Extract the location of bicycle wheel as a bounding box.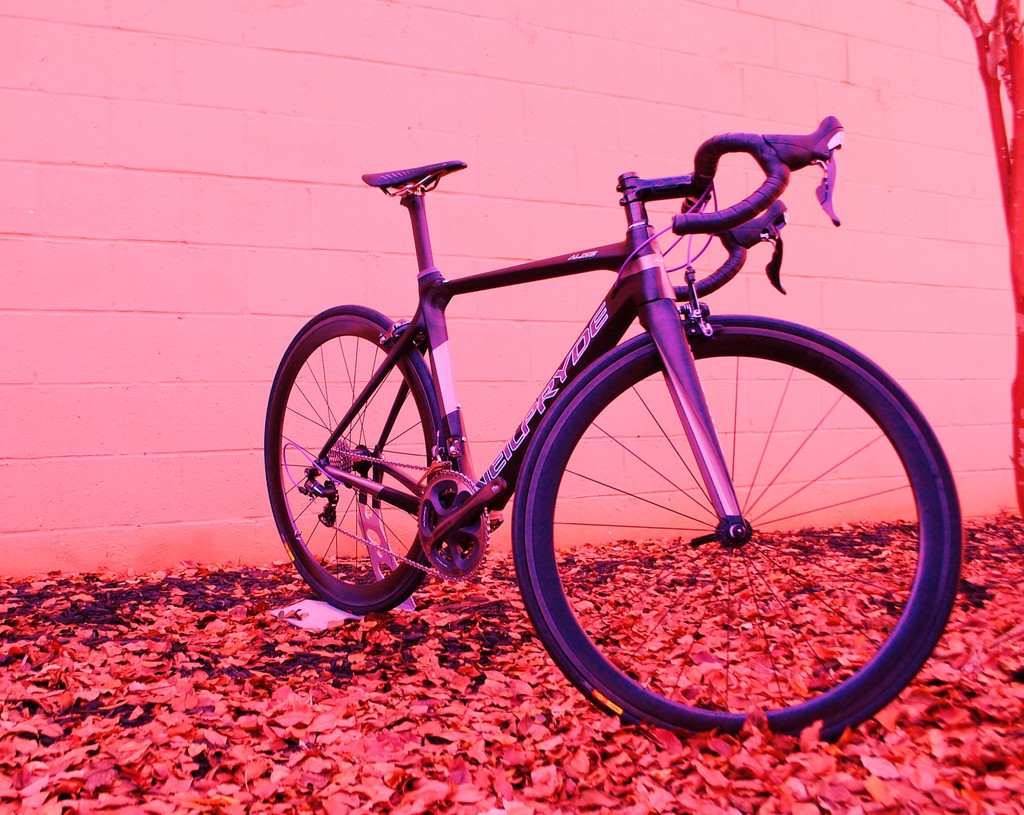
245/301/451/613.
